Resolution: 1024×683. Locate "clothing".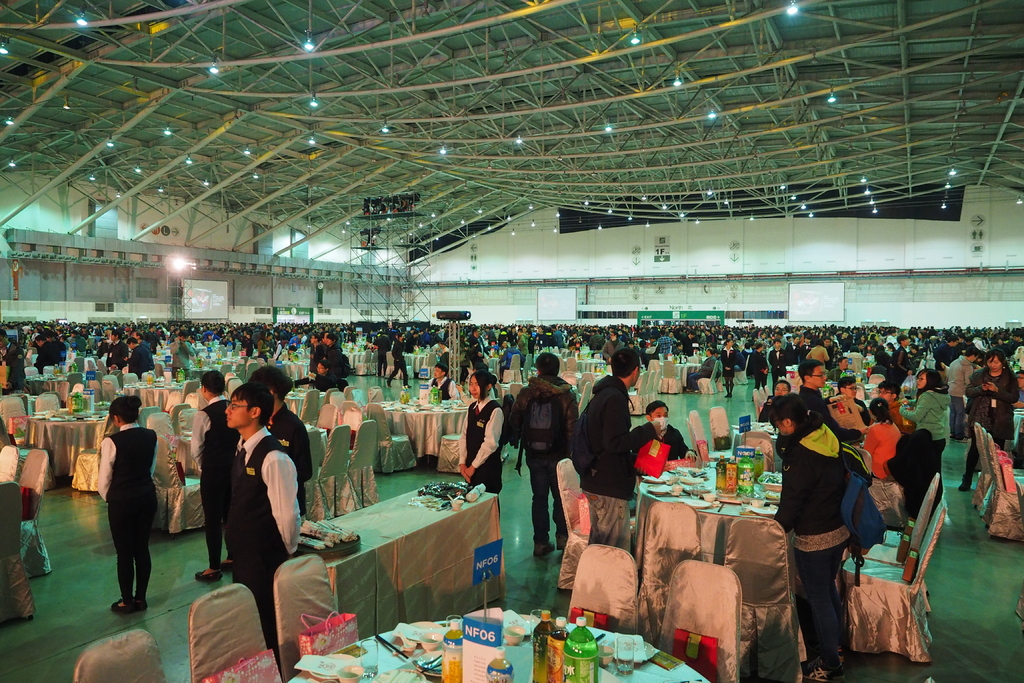
bbox=(191, 395, 236, 566).
